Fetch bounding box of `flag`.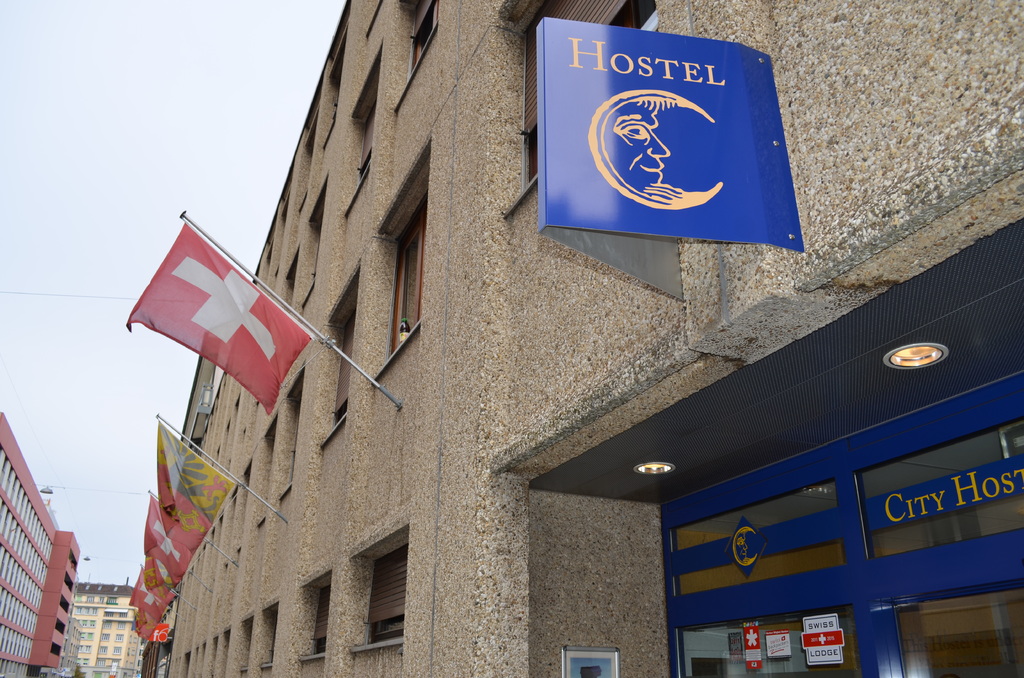
Bbox: 134,607,158,641.
